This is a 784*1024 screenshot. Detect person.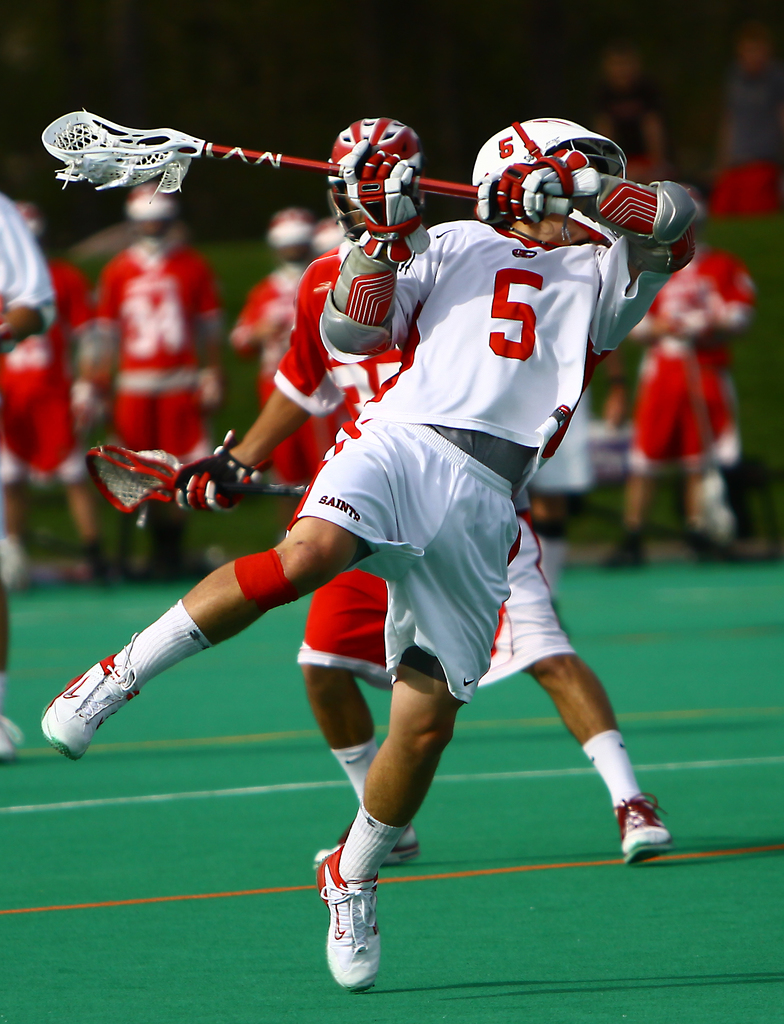
305/211/355/247.
